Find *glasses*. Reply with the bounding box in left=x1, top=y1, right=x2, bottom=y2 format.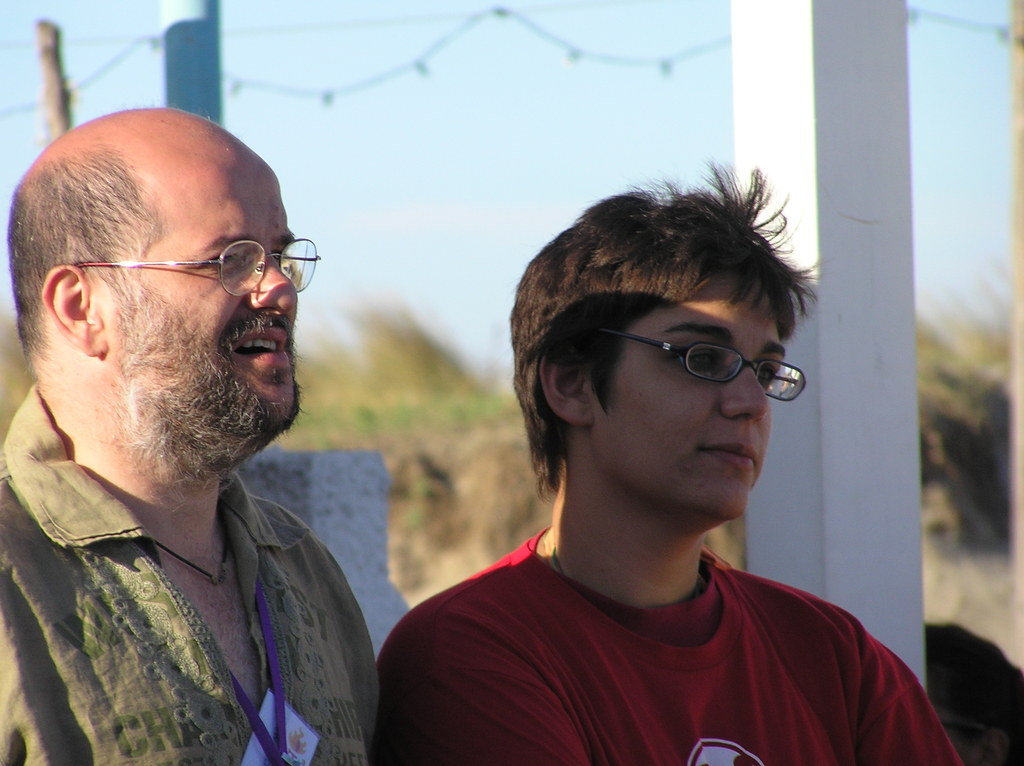
left=603, top=328, right=812, bottom=403.
